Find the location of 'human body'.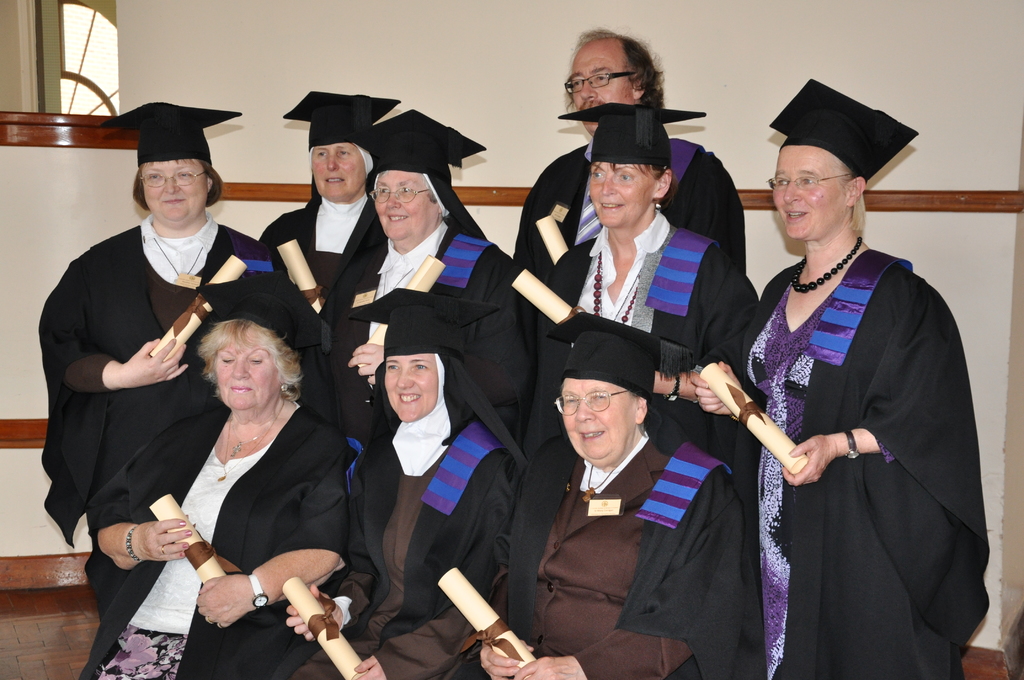
Location: bbox(68, 266, 364, 679).
